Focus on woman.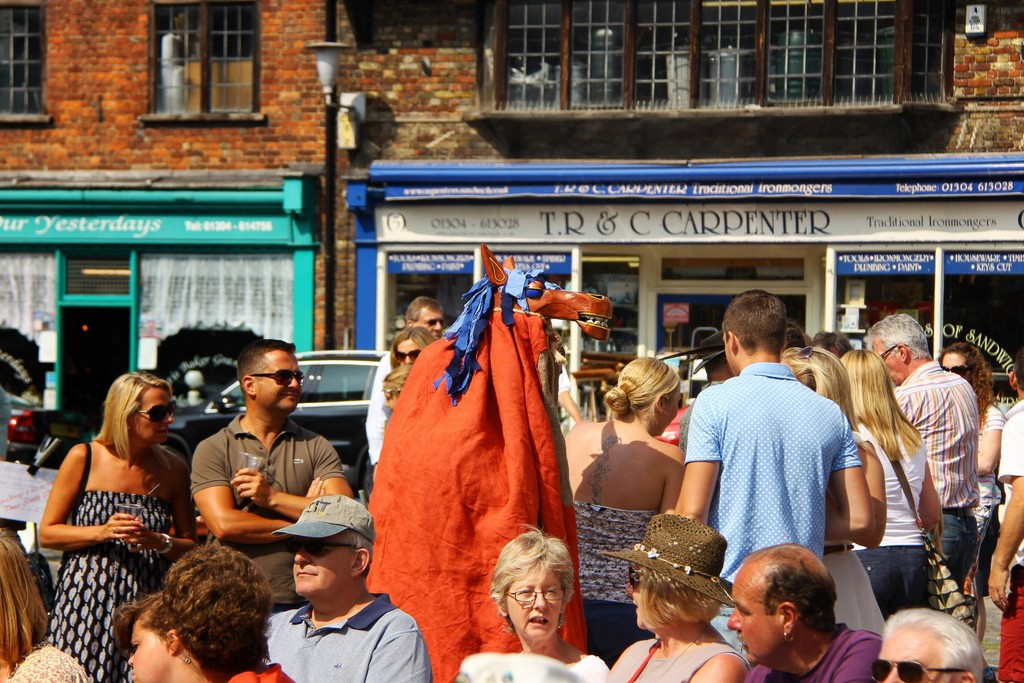
Focused at region(779, 342, 891, 635).
